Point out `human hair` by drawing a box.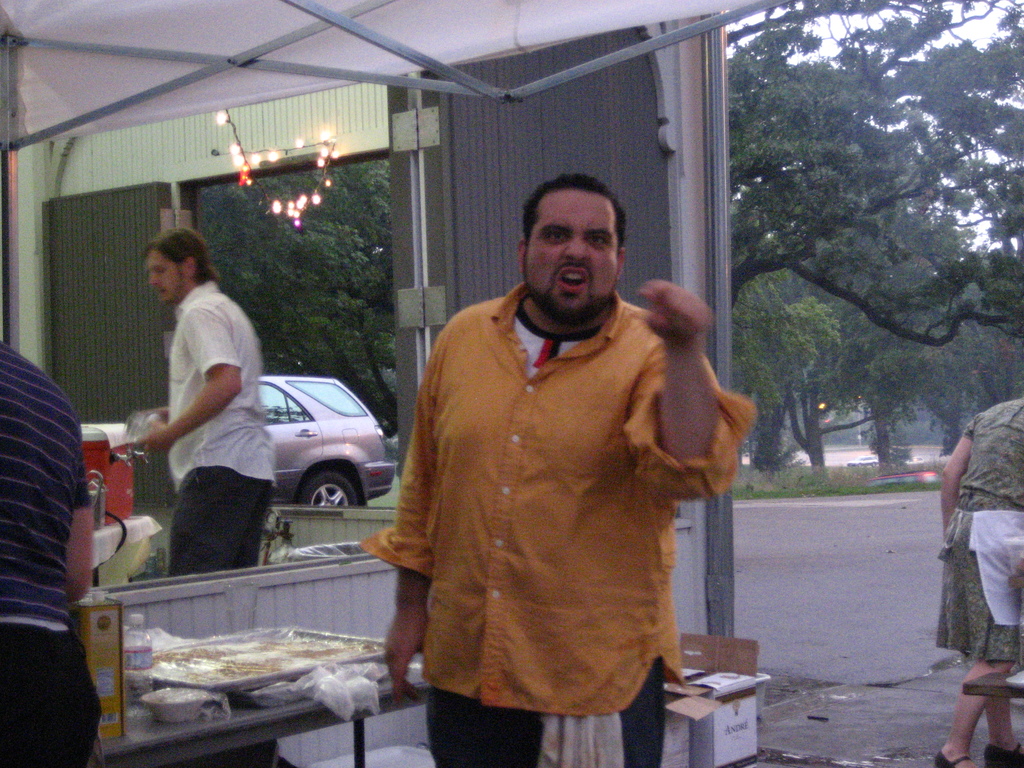
select_region(520, 173, 628, 253).
